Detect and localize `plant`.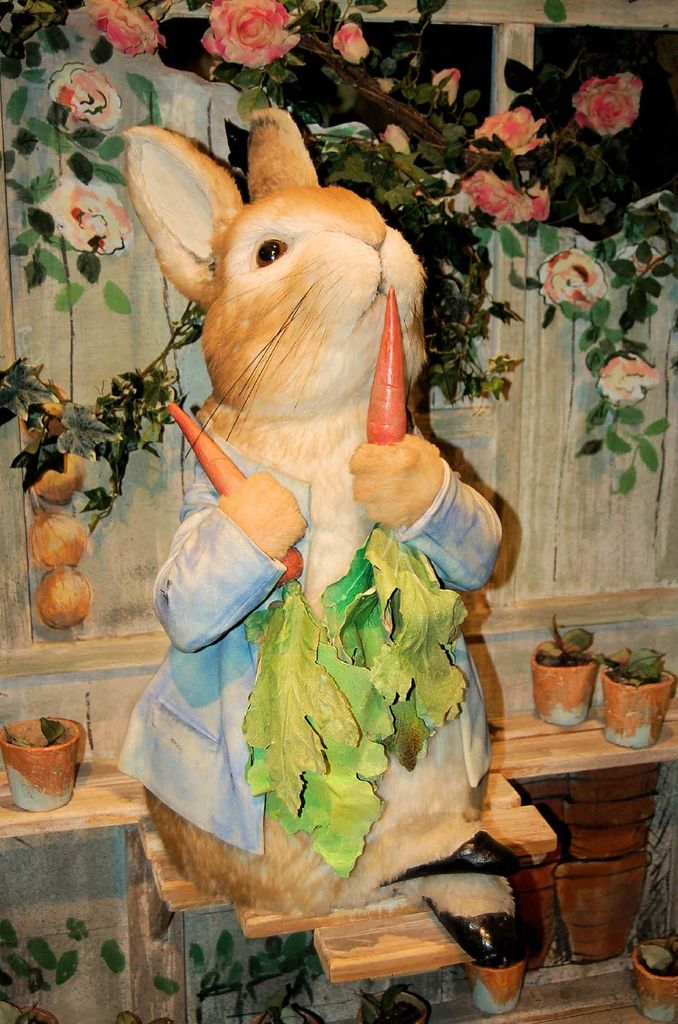
Localized at box=[614, 645, 663, 685].
